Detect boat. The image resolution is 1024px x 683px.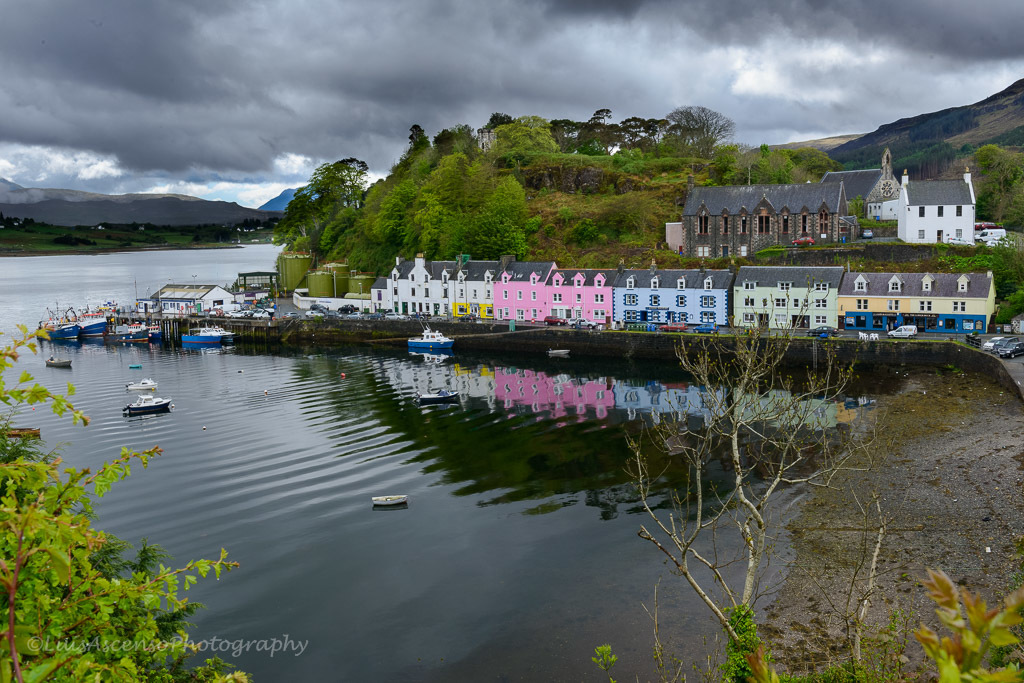
select_region(216, 326, 236, 340).
